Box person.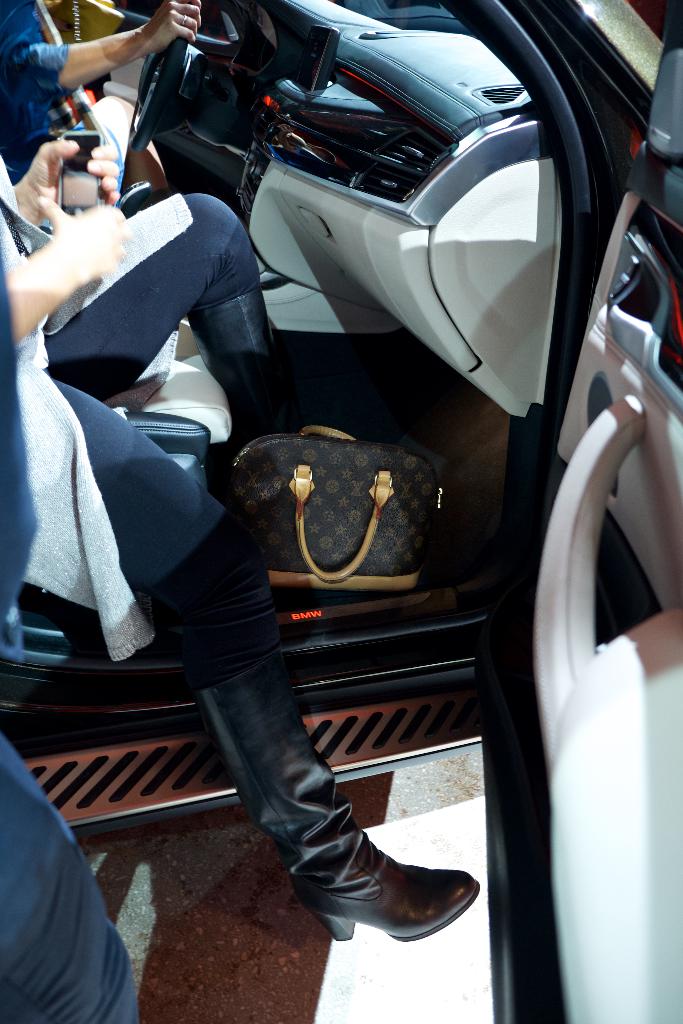
<bbox>0, 0, 204, 200</bbox>.
